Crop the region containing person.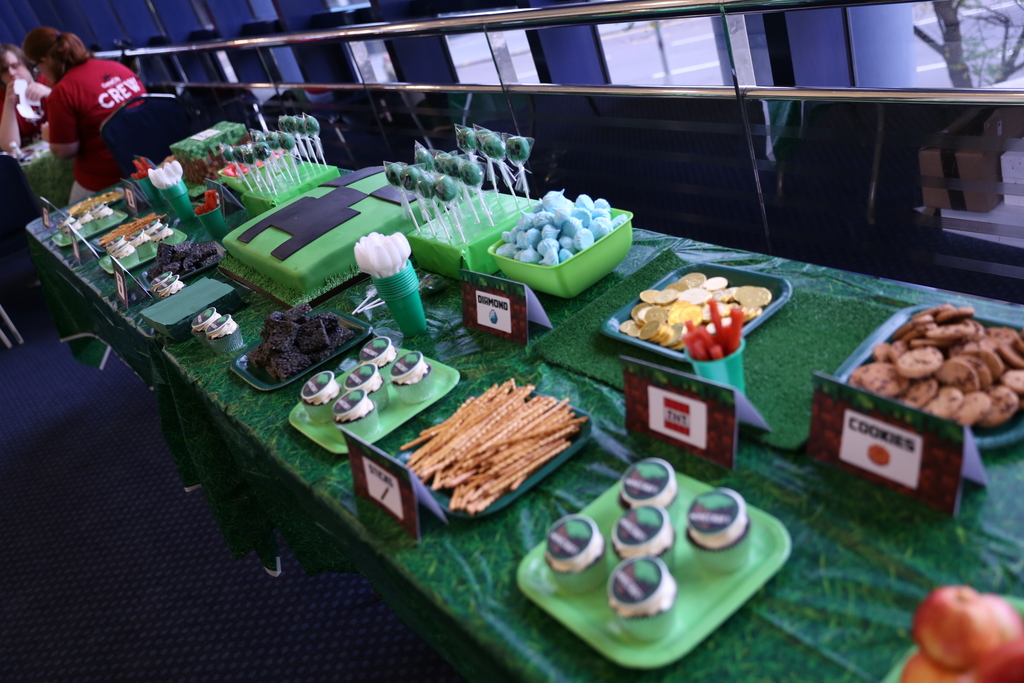
Crop region: [19,27,146,195].
